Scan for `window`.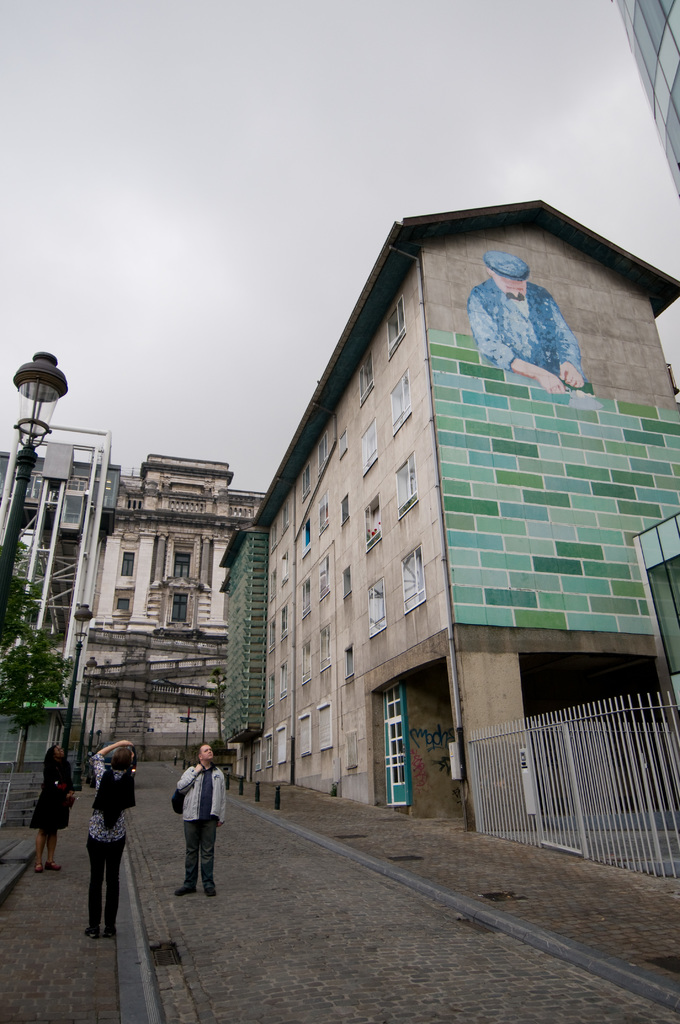
Scan result: [254,735,266,767].
